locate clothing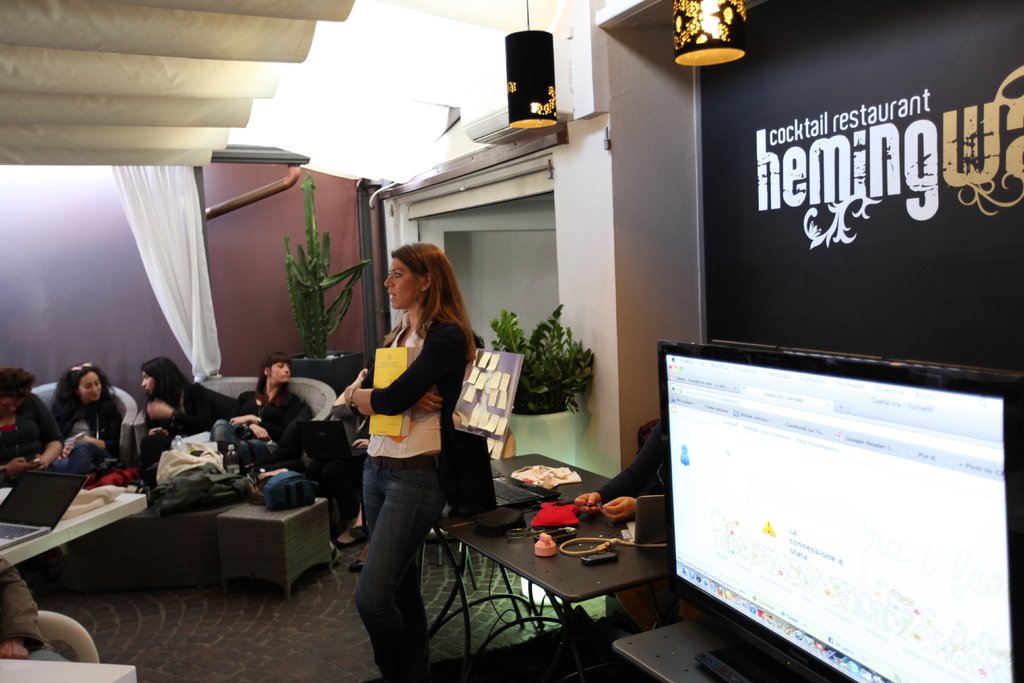
{"left": 228, "top": 393, "right": 300, "bottom": 439}
